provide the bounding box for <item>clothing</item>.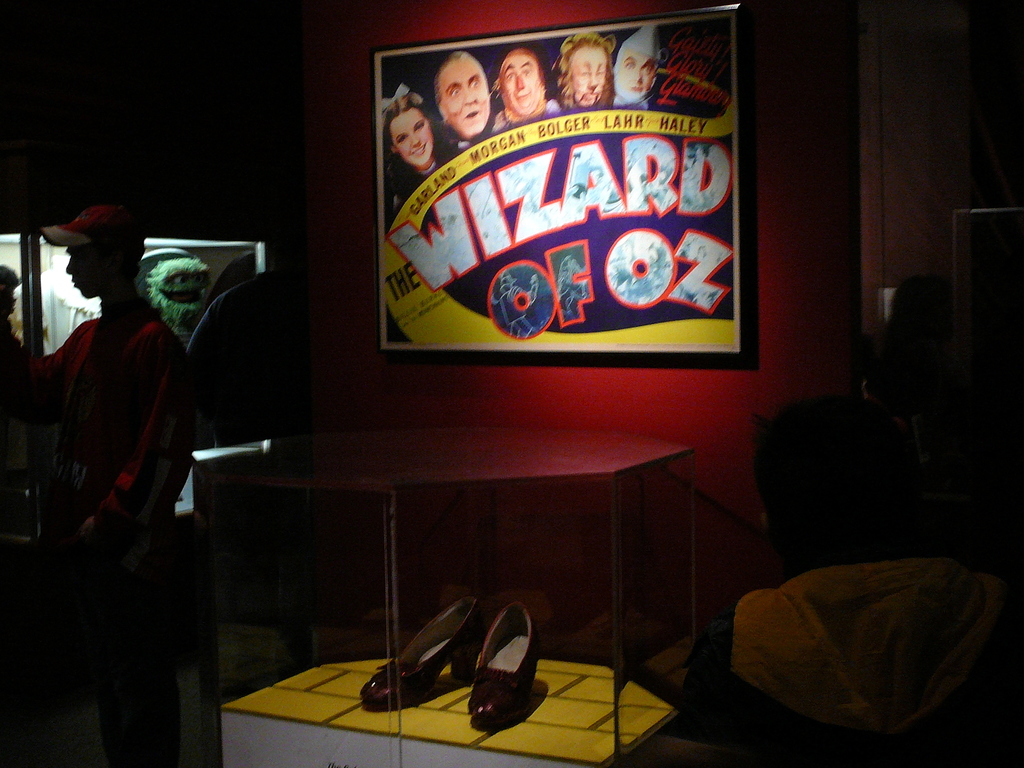
x1=0, y1=307, x2=196, y2=767.
